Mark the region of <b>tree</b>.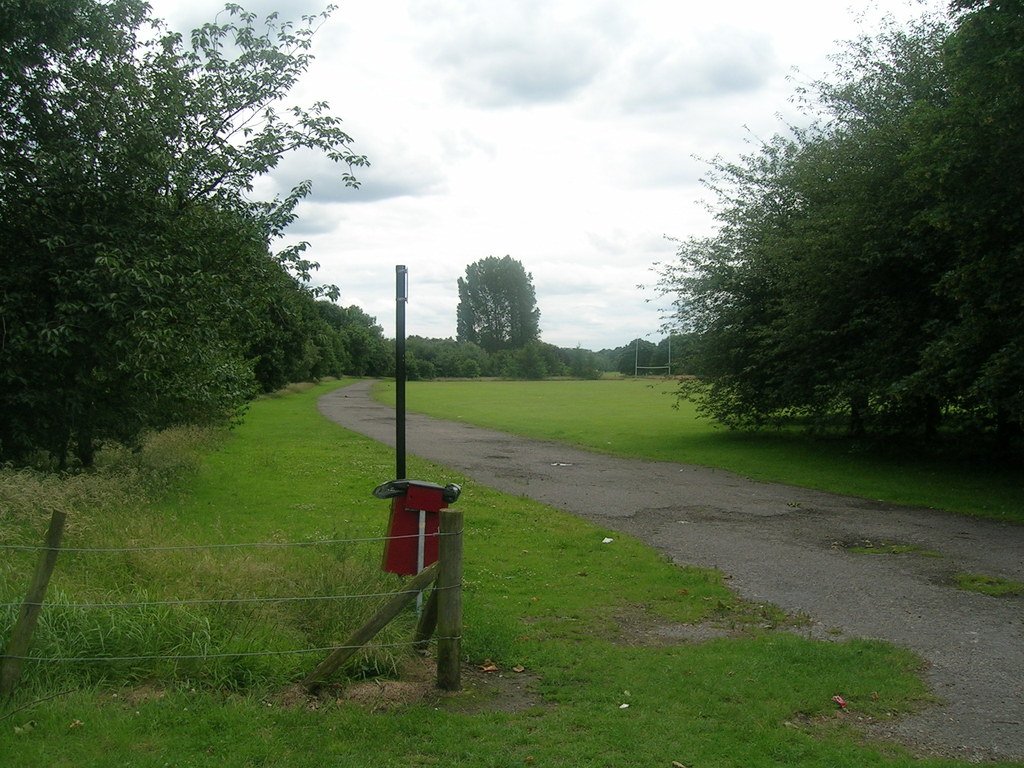
Region: {"x1": 548, "y1": 337, "x2": 570, "y2": 375}.
